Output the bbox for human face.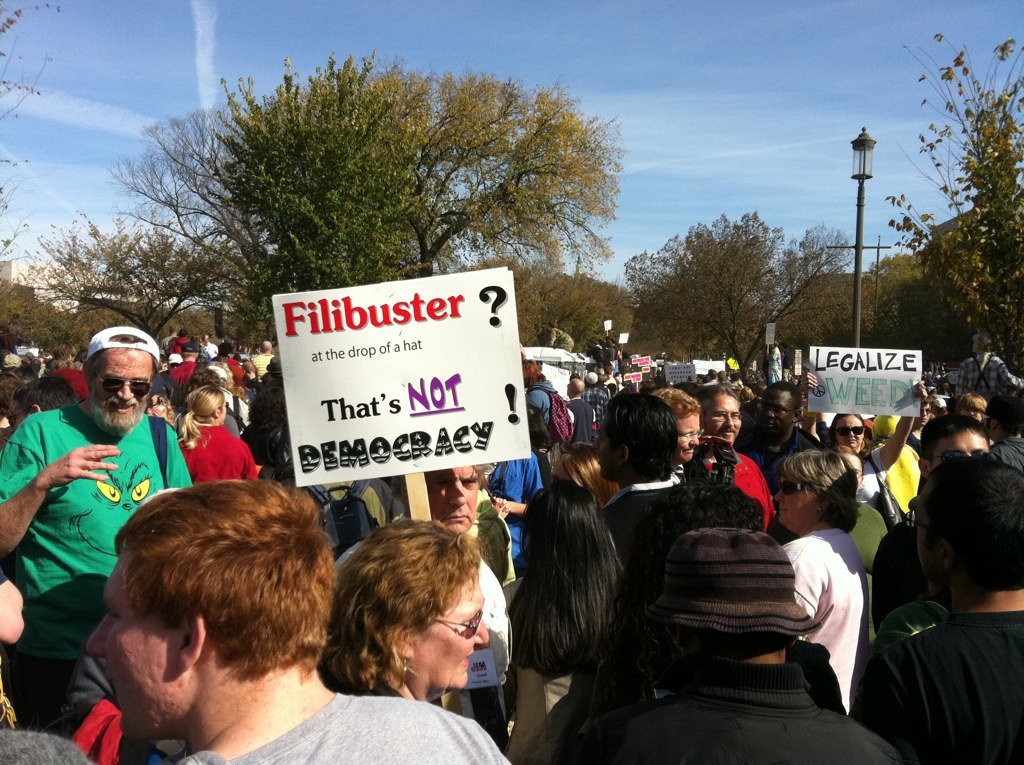
<box>402,567,492,693</box>.
